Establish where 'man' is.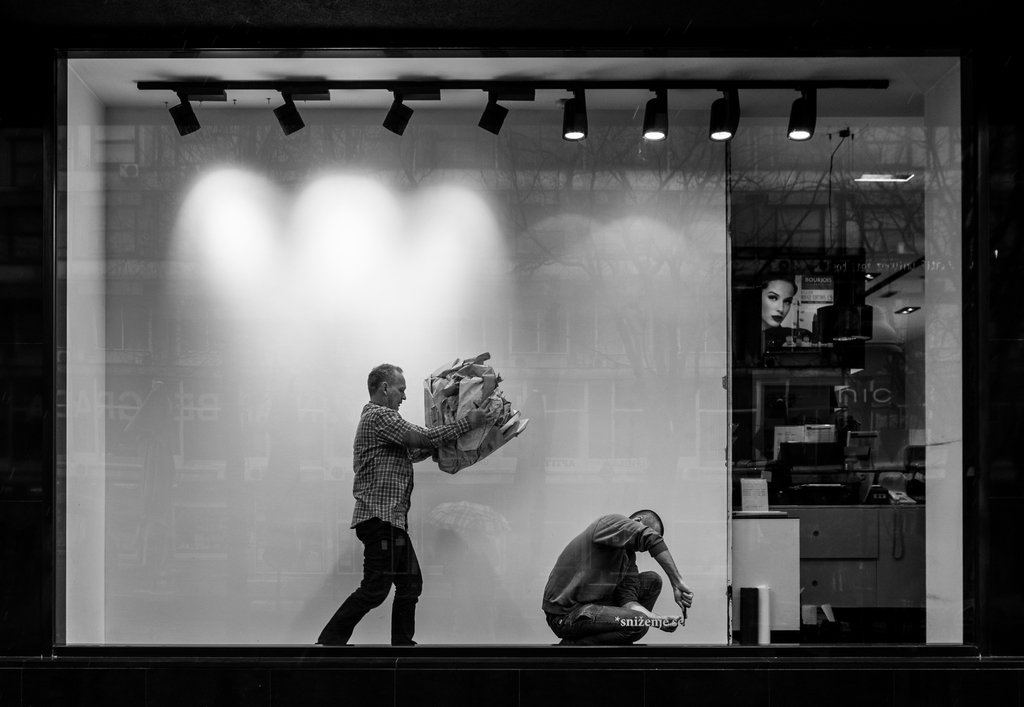
Established at pyautogui.locateOnScreen(328, 362, 483, 656).
